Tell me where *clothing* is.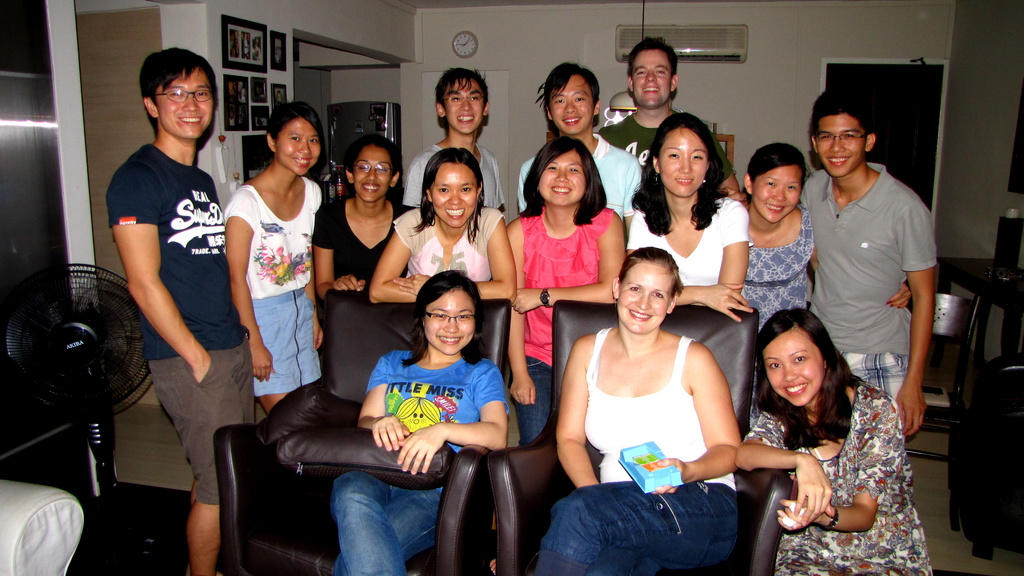
*clothing* is at (x1=743, y1=381, x2=936, y2=575).
